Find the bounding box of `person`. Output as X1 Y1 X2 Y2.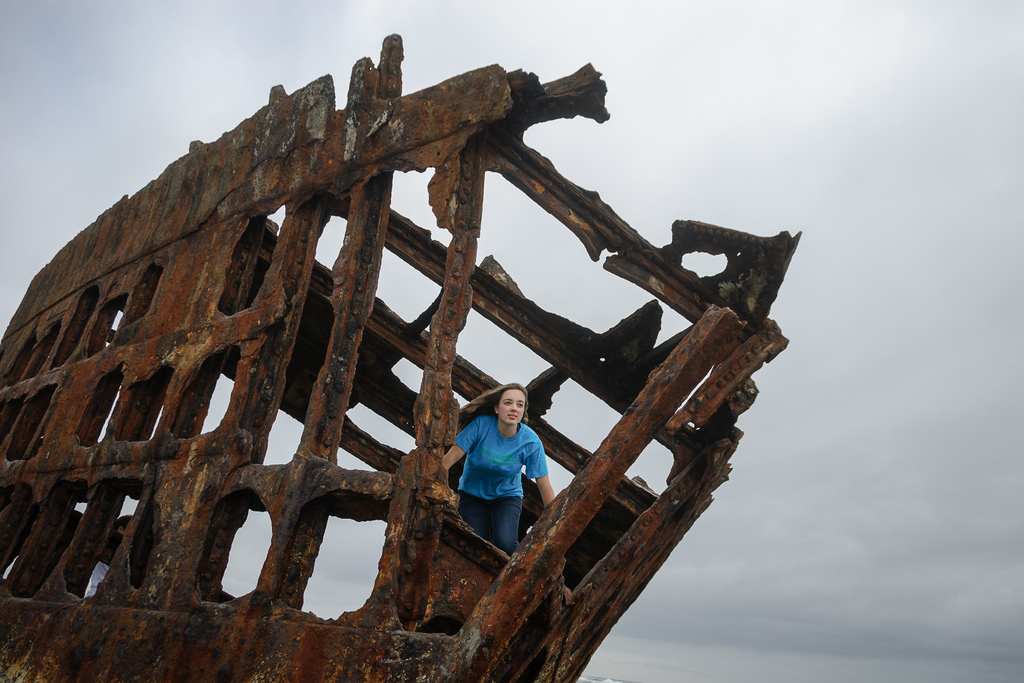
453 380 548 563.
